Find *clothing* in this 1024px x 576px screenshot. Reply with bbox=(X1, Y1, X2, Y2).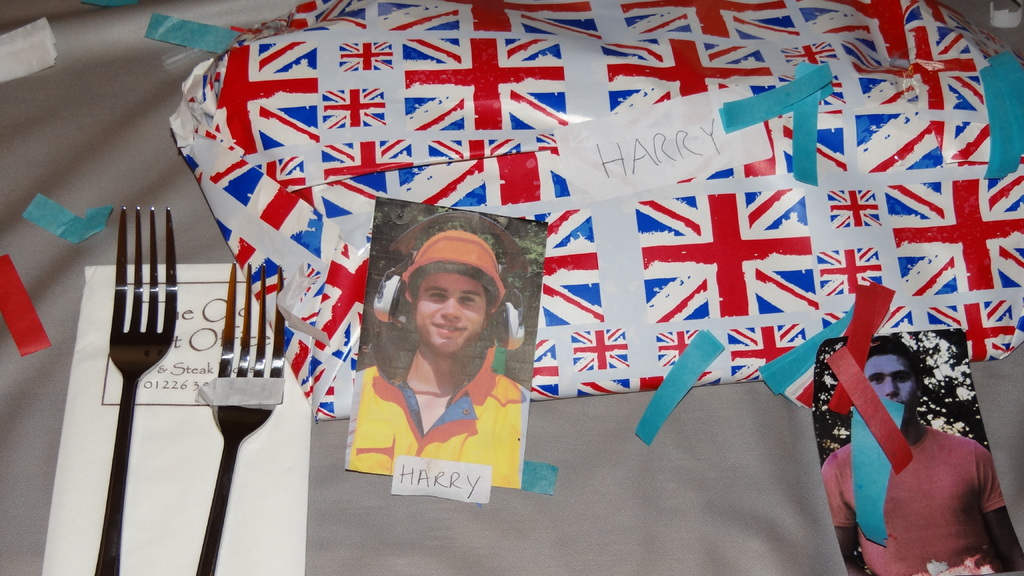
bbox=(820, 423, 1003, 575).
